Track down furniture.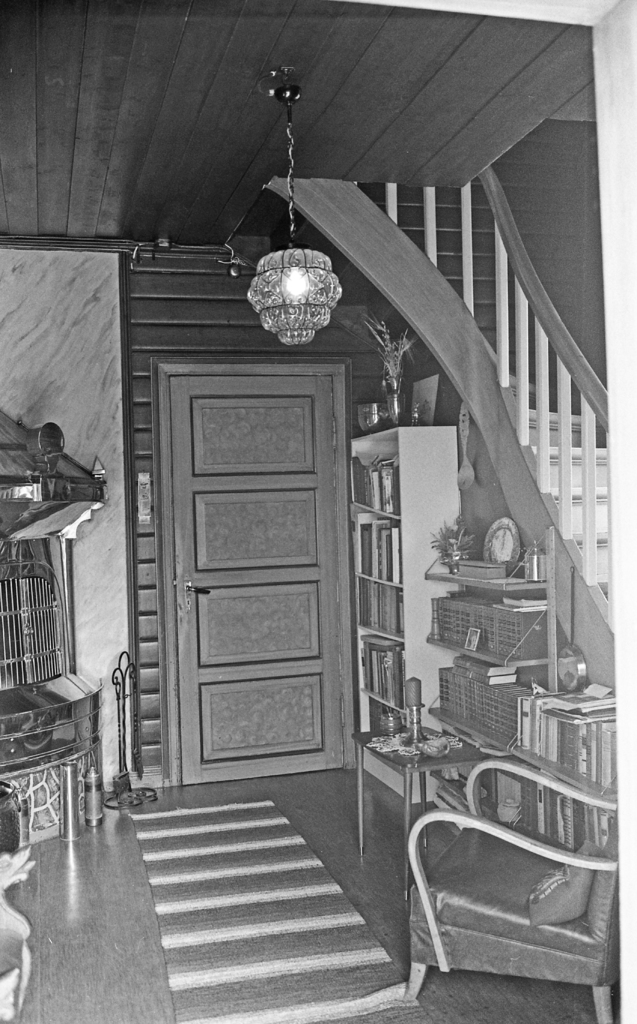
Tracked to BBox(404, 762, 618, 1023).
